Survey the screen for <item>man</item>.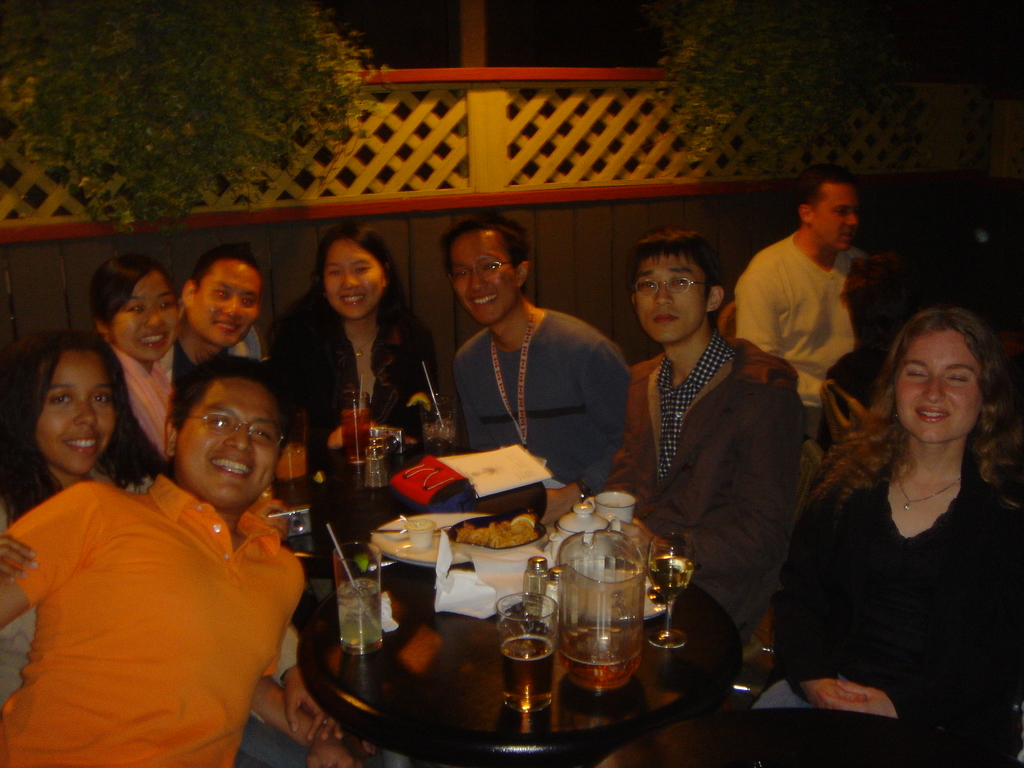
Survey found: 628/230/806/614.
